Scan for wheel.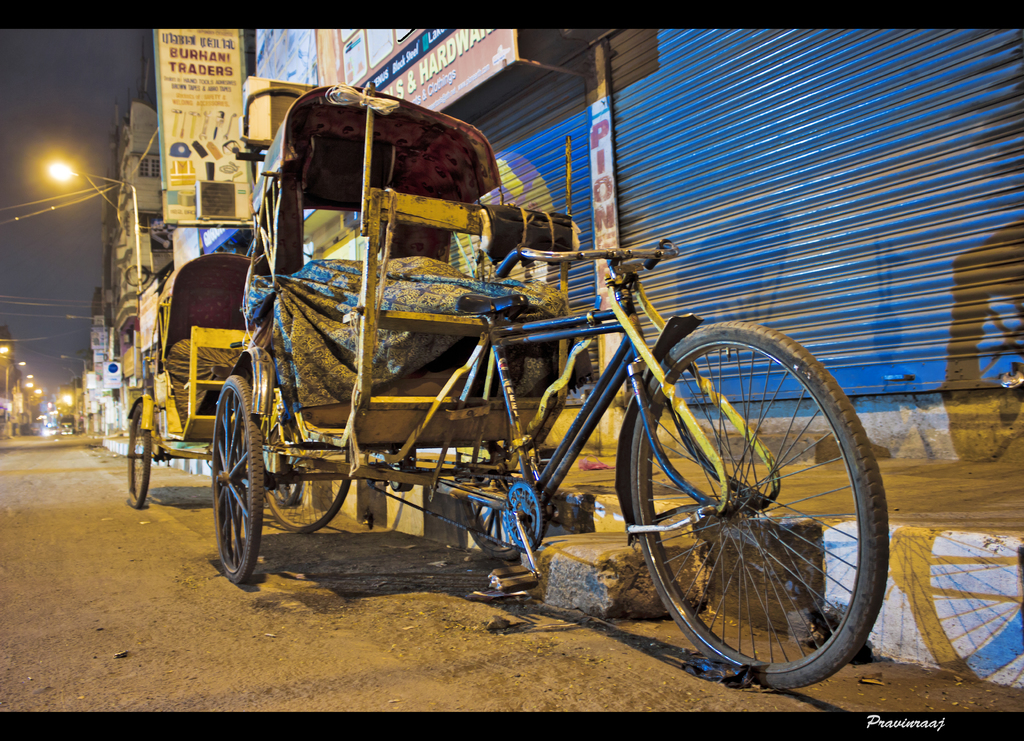
Scan result: x1=458, y1=450, x2=557, y2=560.
